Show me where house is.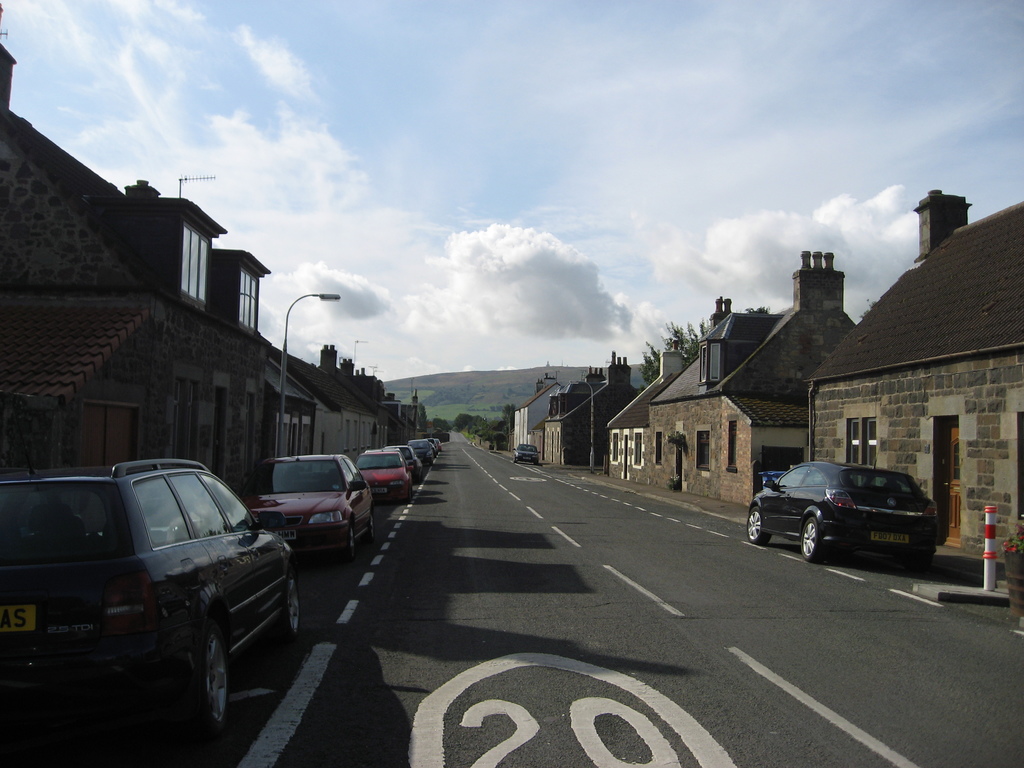
house is at l=652, t=236, r=834, b=507.
